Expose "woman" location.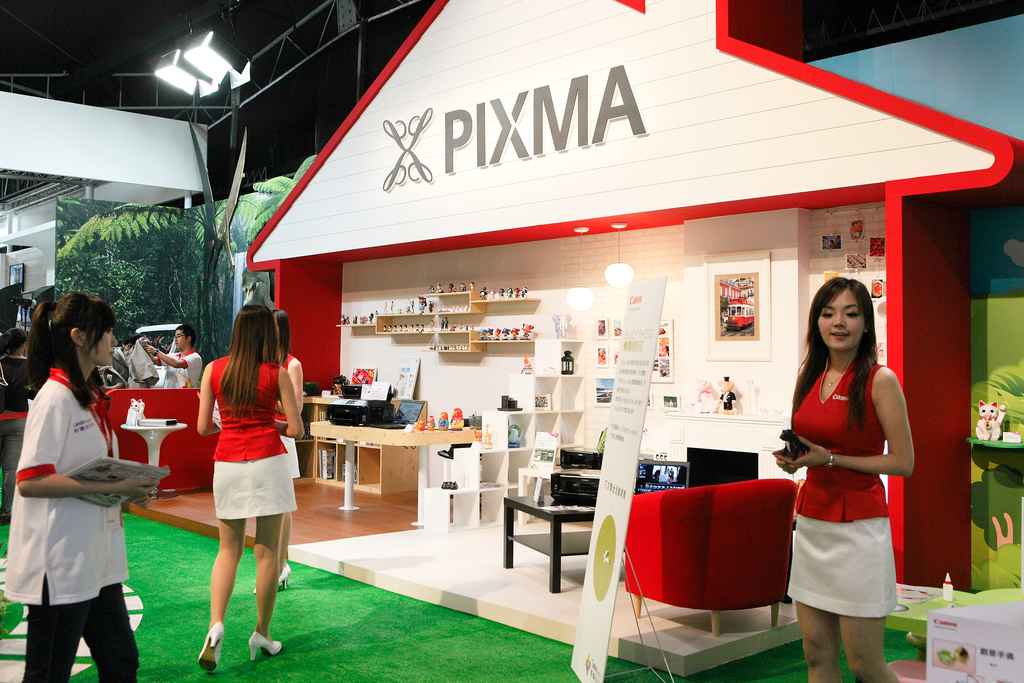
Exposed at box=[198, 304, 301, 673].
